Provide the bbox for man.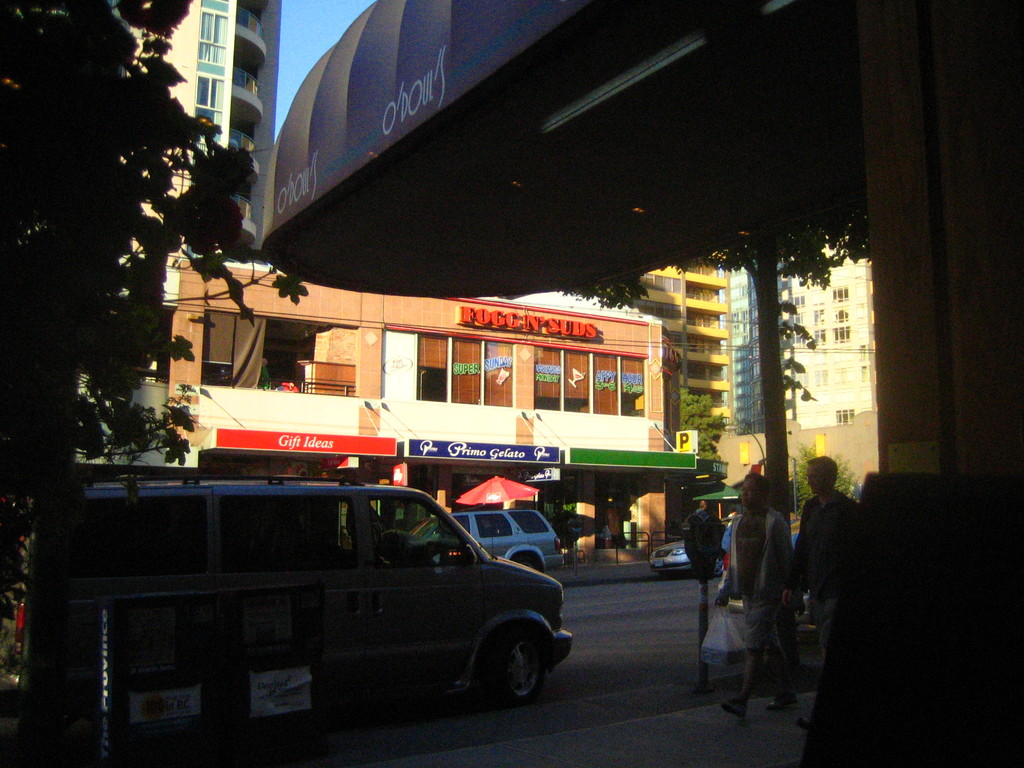
<bbox>716, 470, 806, 704</bbox>.
